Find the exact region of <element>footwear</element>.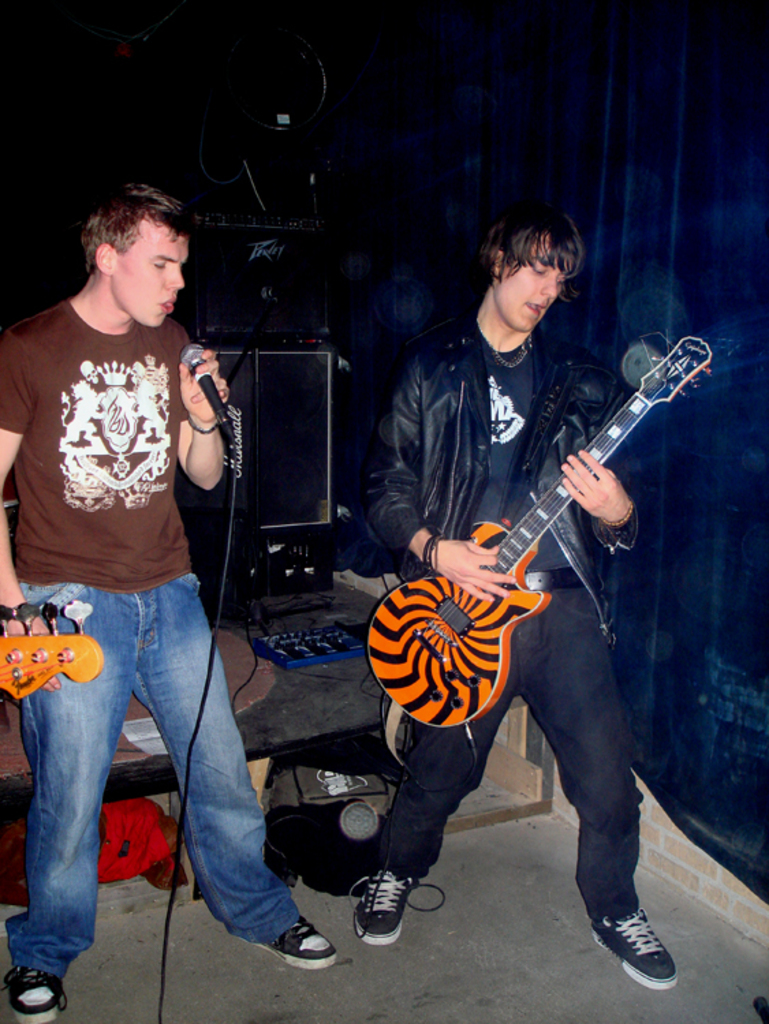
Exact region: crop(339, 857, 413, 943).
